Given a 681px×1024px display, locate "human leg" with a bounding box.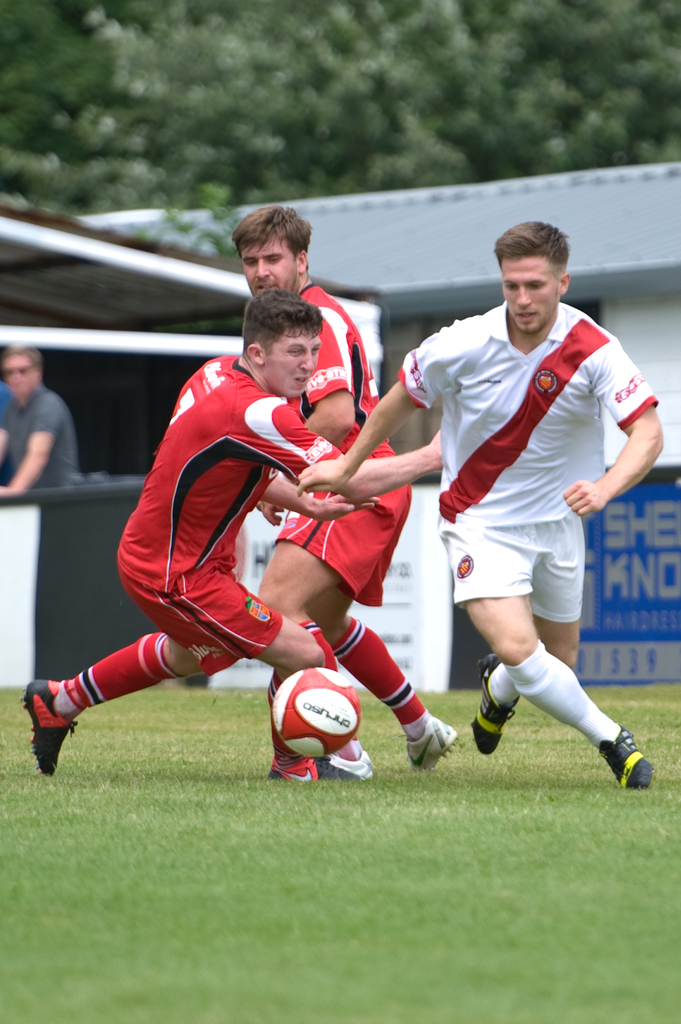
Located: (253,419,372,783).
